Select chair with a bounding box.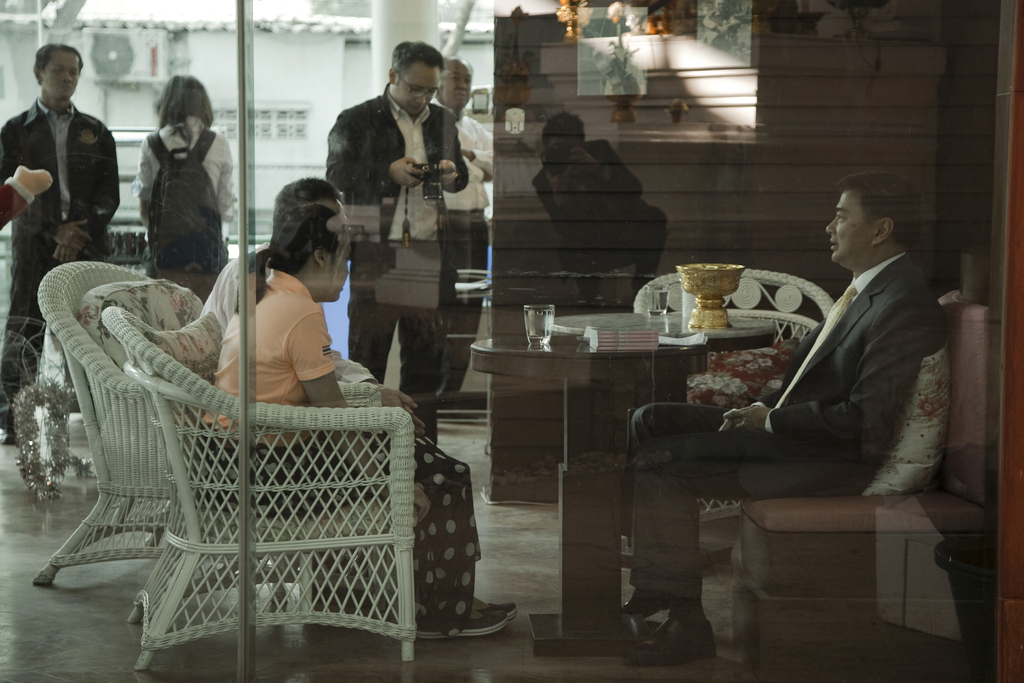
[35,260,305,618].
